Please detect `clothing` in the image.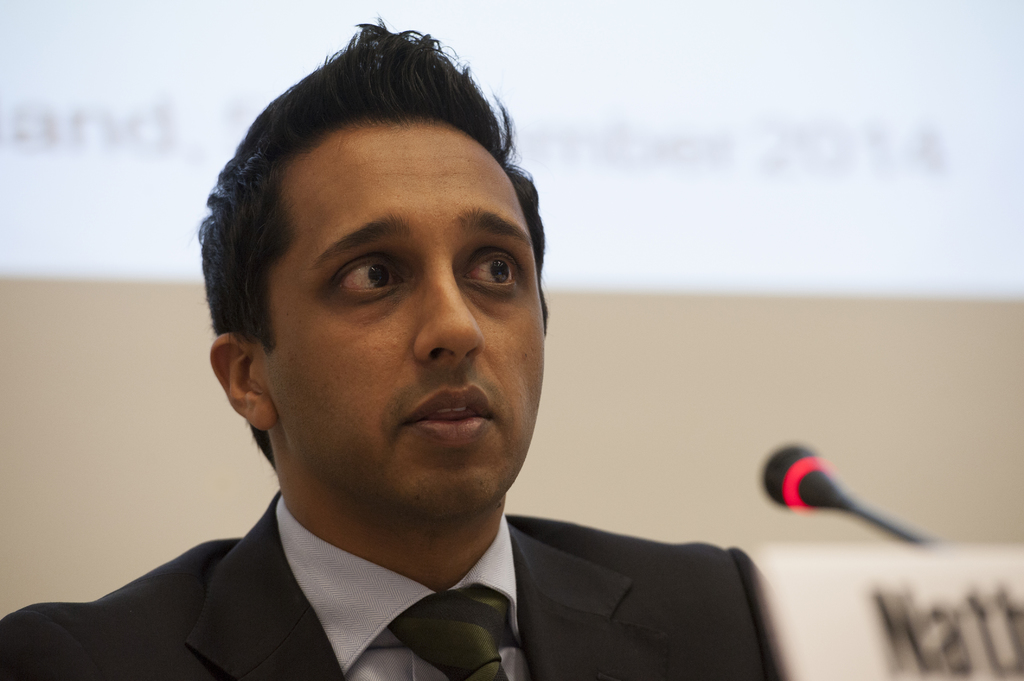
region(0, 476, 797, 680).
